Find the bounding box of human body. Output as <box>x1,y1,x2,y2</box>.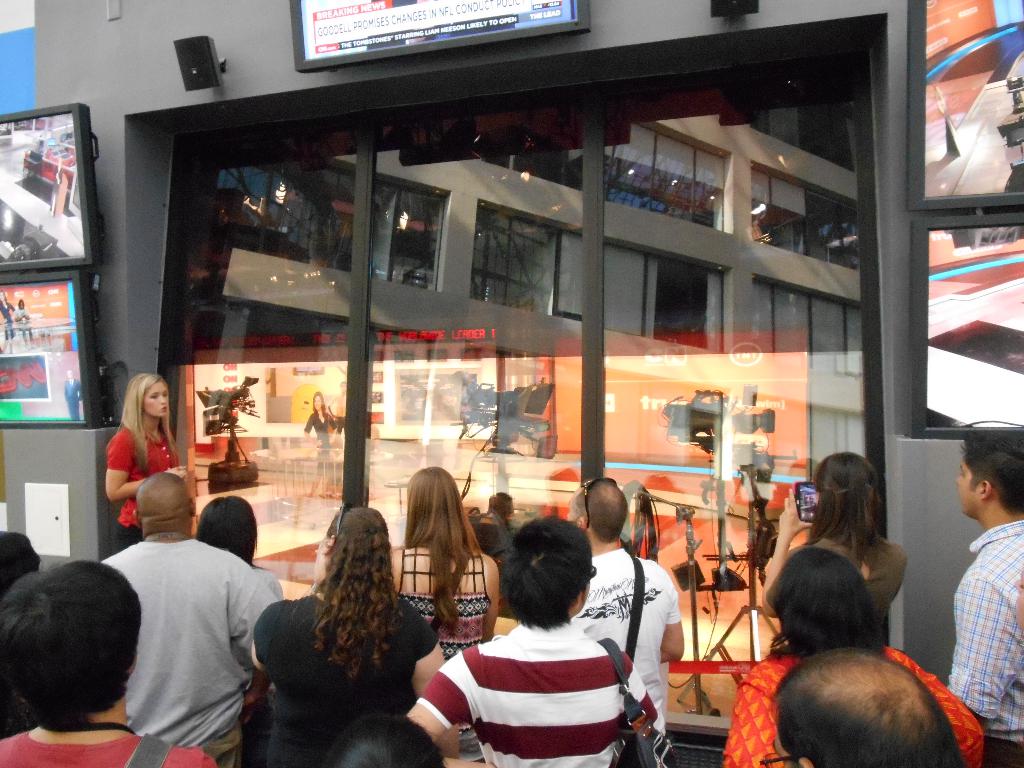
<box>941,426,1023,767</box>.
